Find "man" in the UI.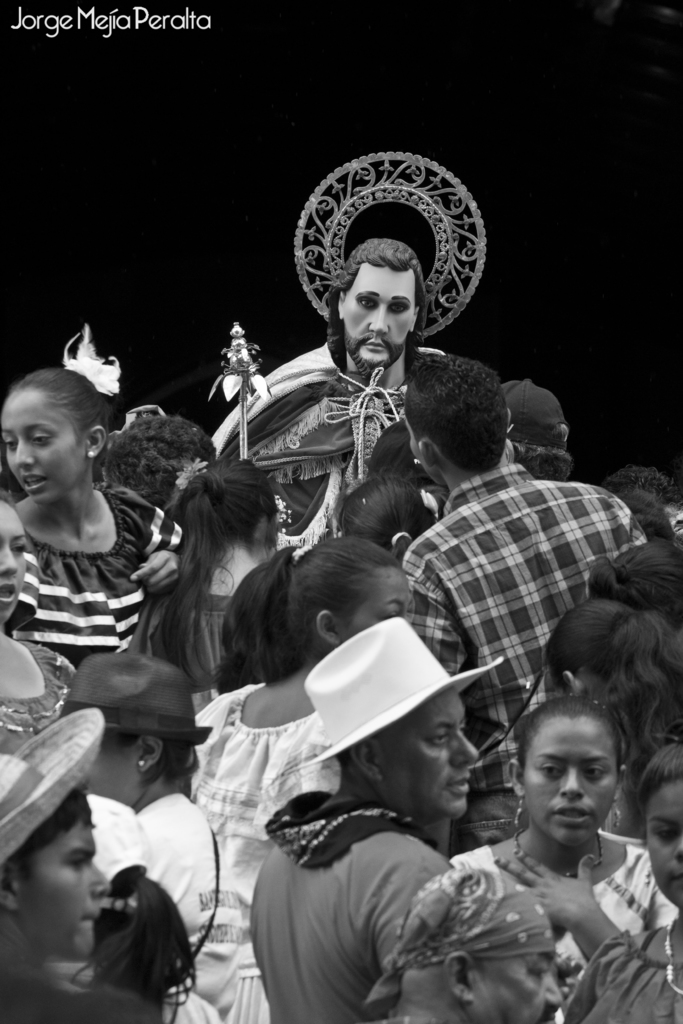
UI element at <box>212,235,464,556</box>.
